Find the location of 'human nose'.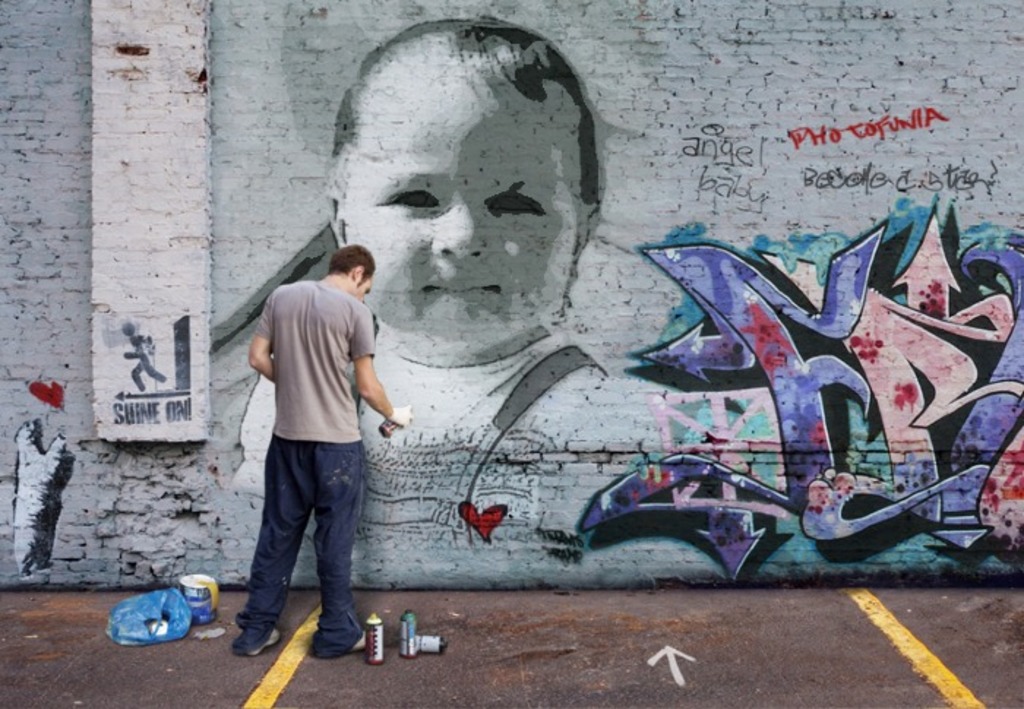
Location: <bbox>427, 197, 493, 263</bbox>.
